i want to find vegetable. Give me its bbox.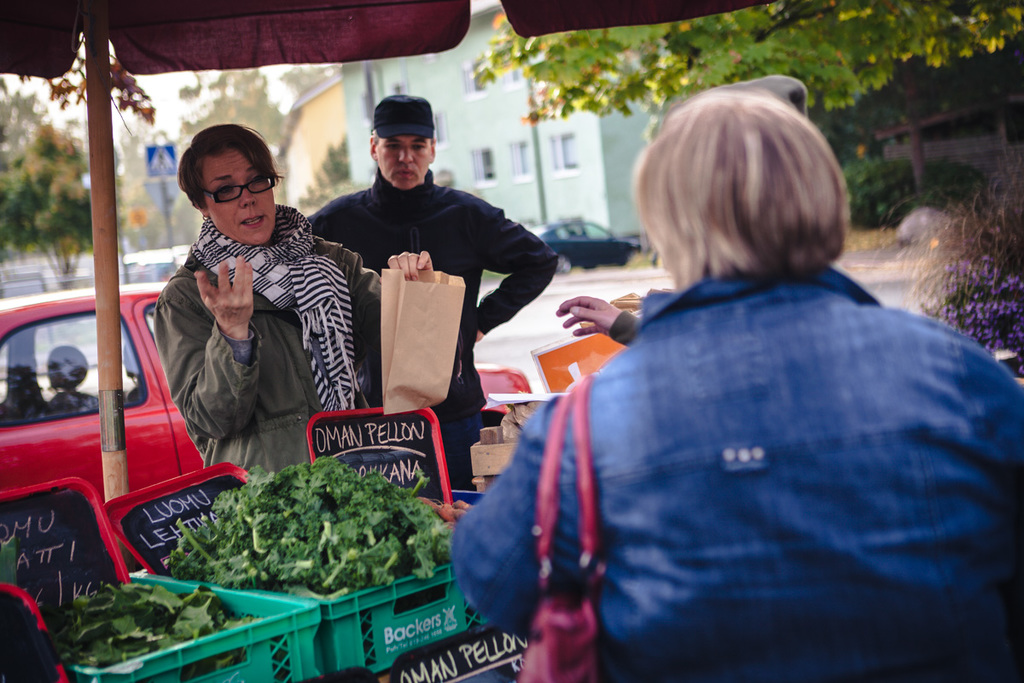
(x1=44, y1=580, x2=265, y2=682).
